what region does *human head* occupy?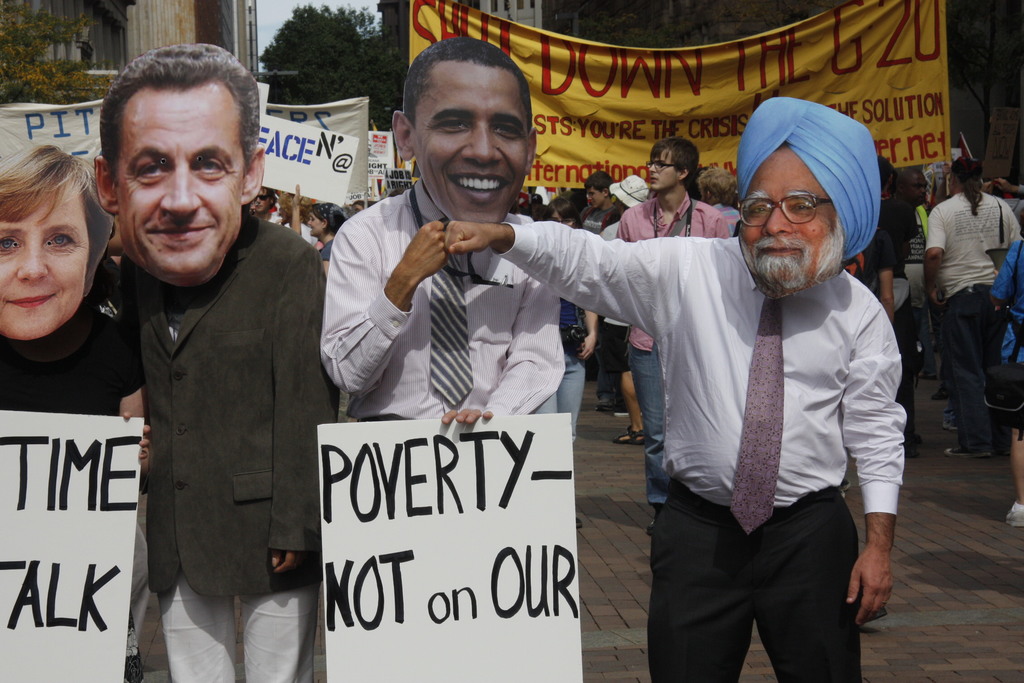
select_region(644, 136, 703, 195).
